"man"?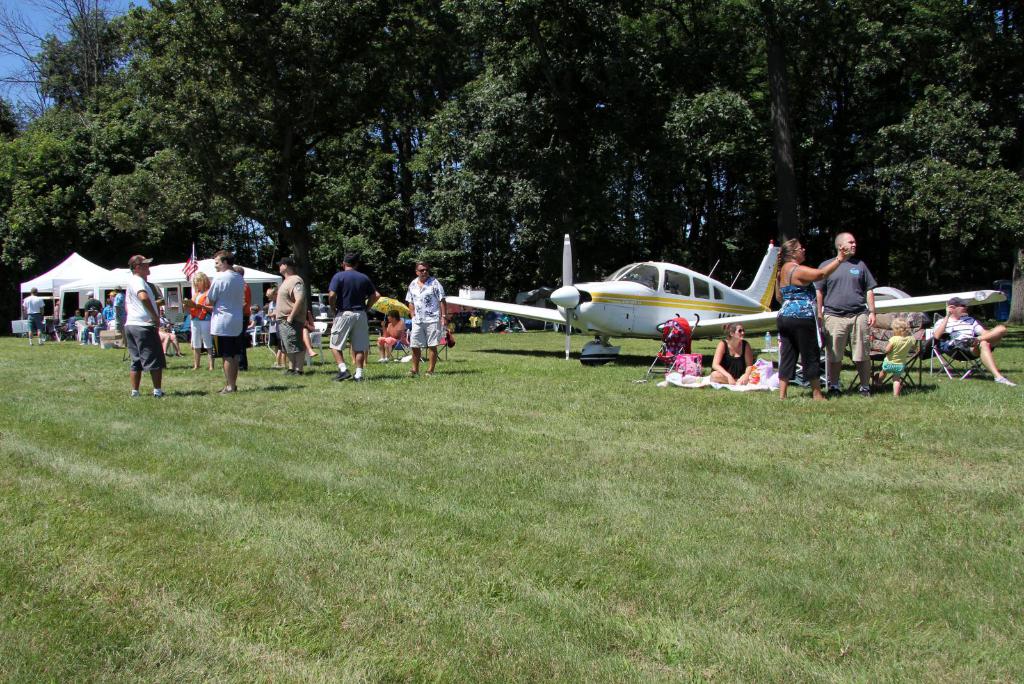
<box>207,252,249,395</box>
